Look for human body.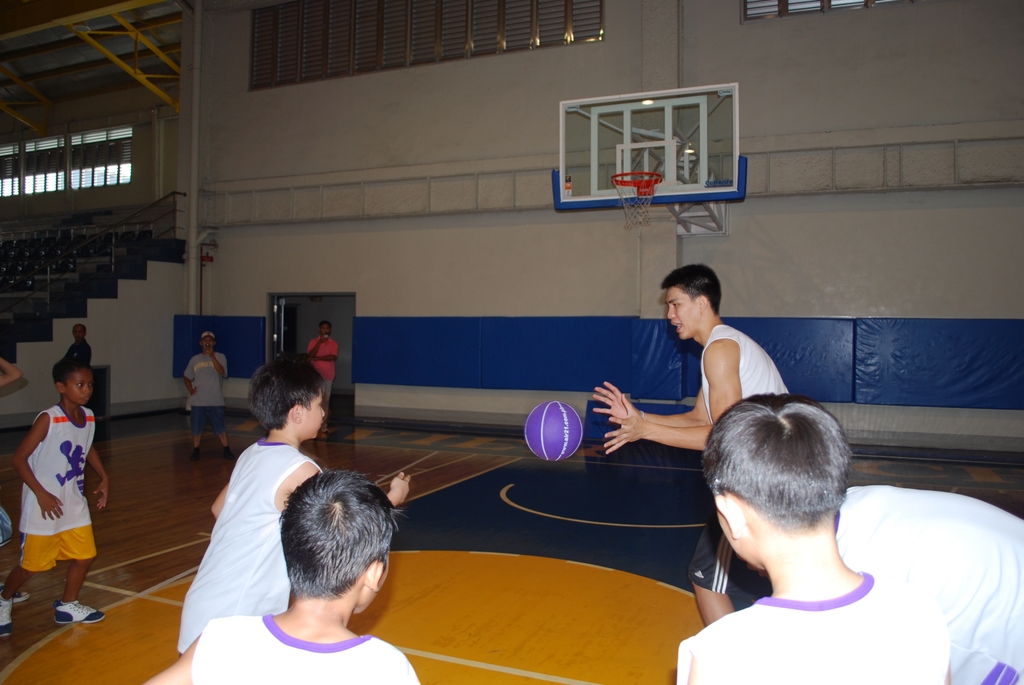
Found: left=307, top=319, right=339, bottom=421.
